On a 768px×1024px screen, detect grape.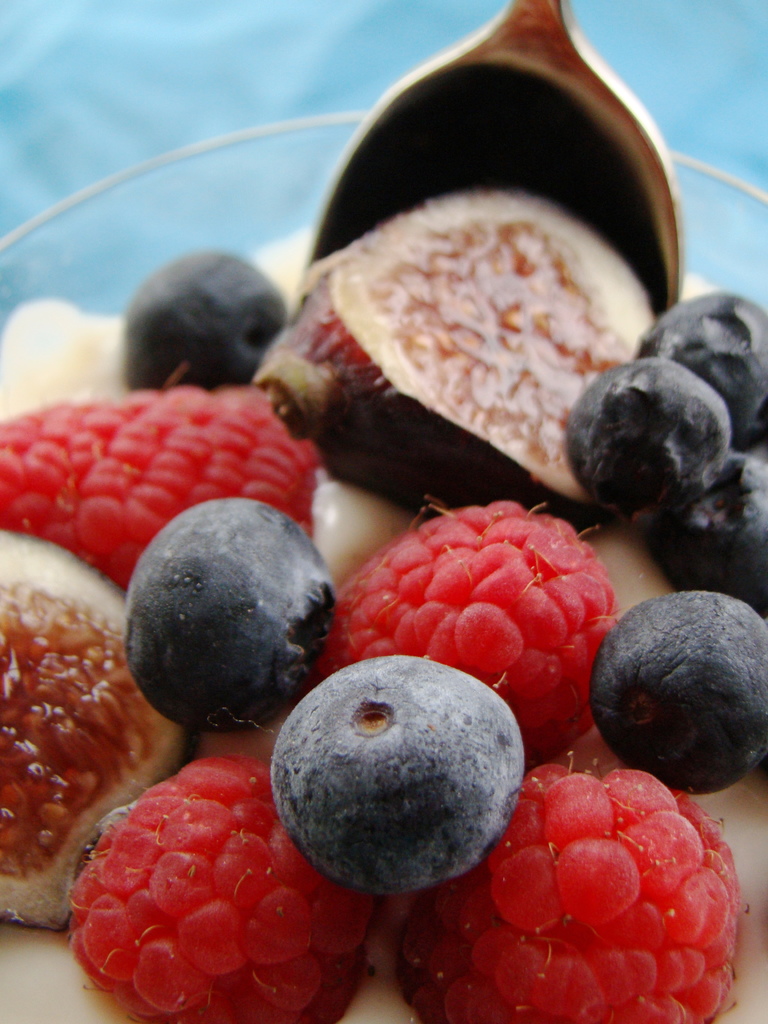
l=644, t=449, r=767, b=617.
